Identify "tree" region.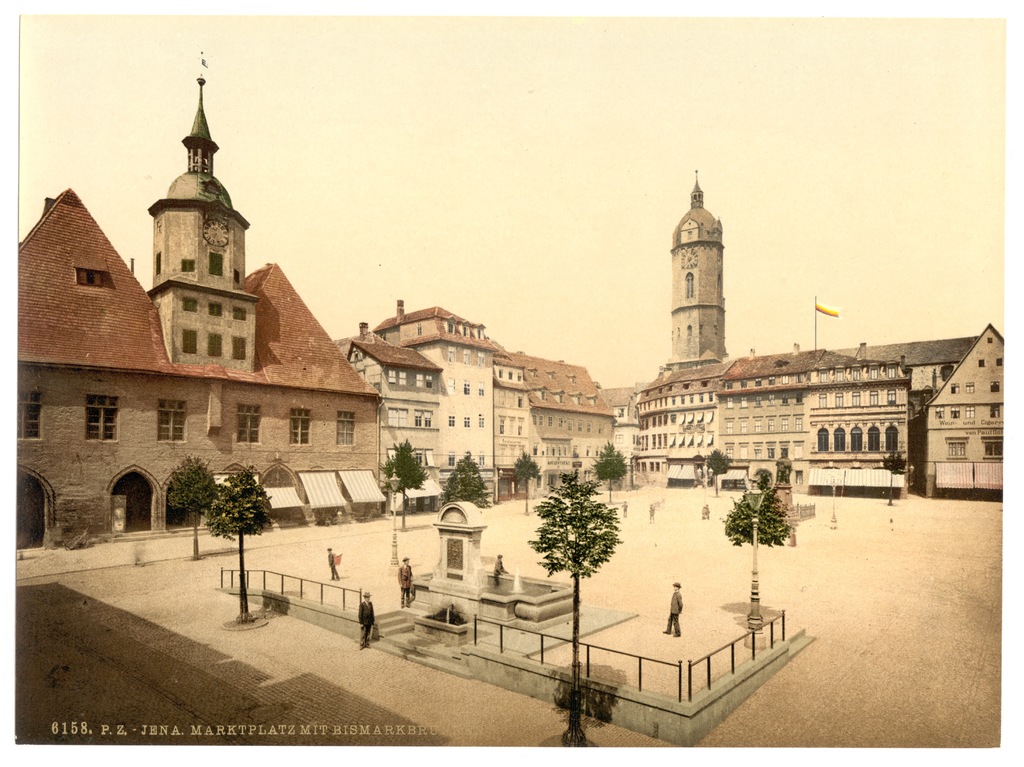
Region: pyautogui.locateOnScreen(527, 467, 623, 665).
